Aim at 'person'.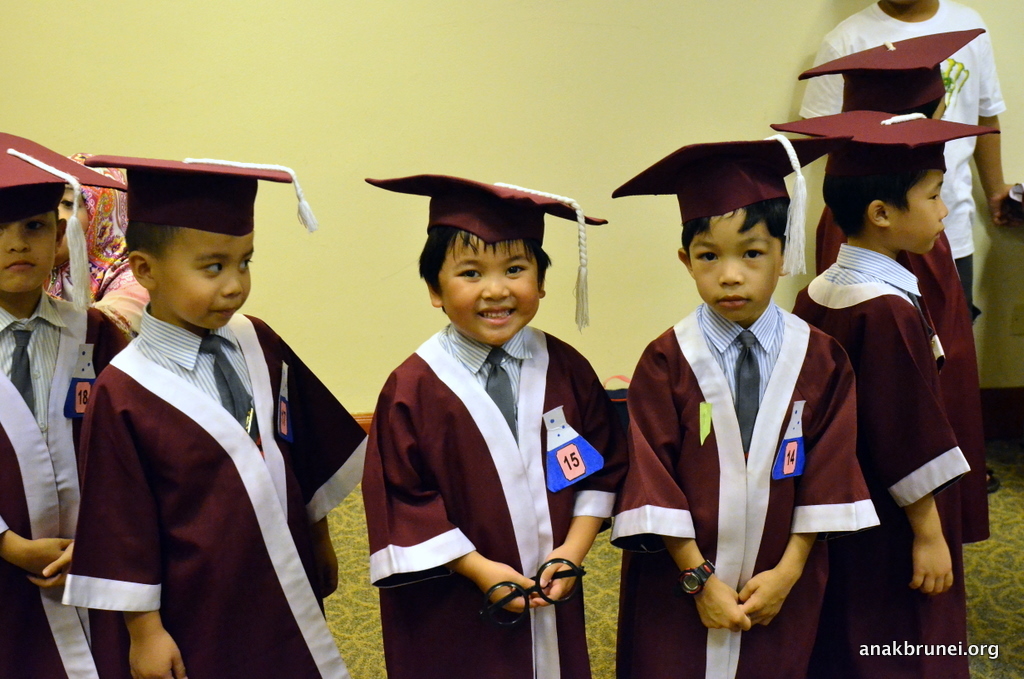
Aimed at {"left": 58, "top": 161, "right": 384, "bottom": 678}.
